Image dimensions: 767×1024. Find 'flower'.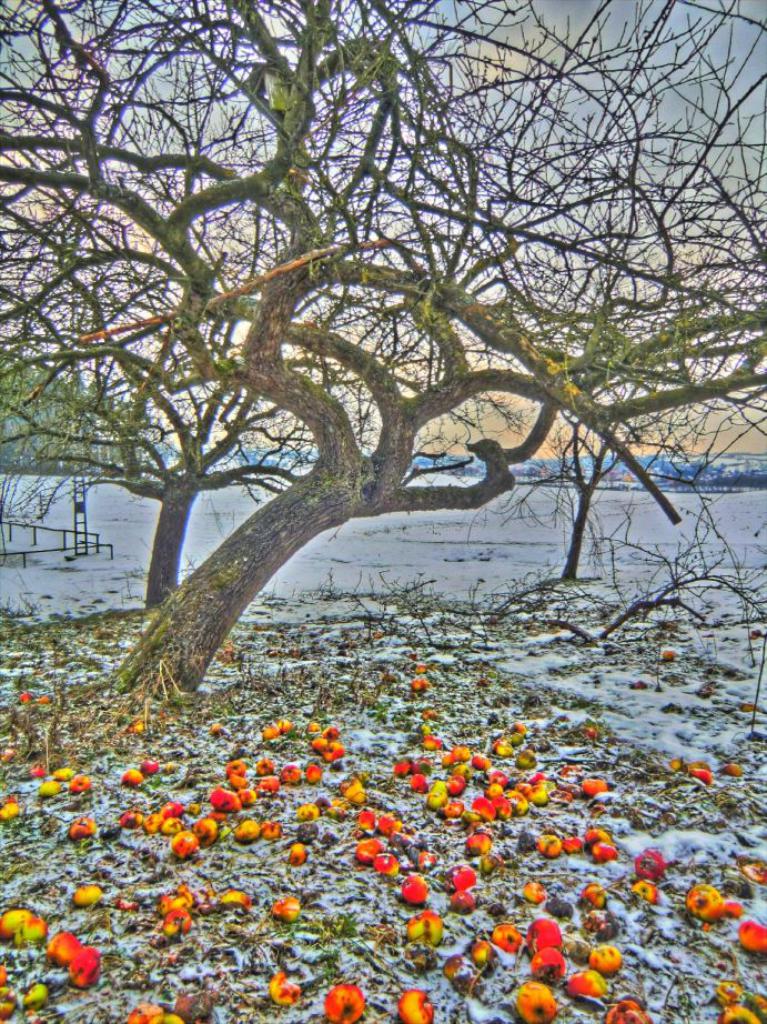
region(734, 917, 765, 950).
